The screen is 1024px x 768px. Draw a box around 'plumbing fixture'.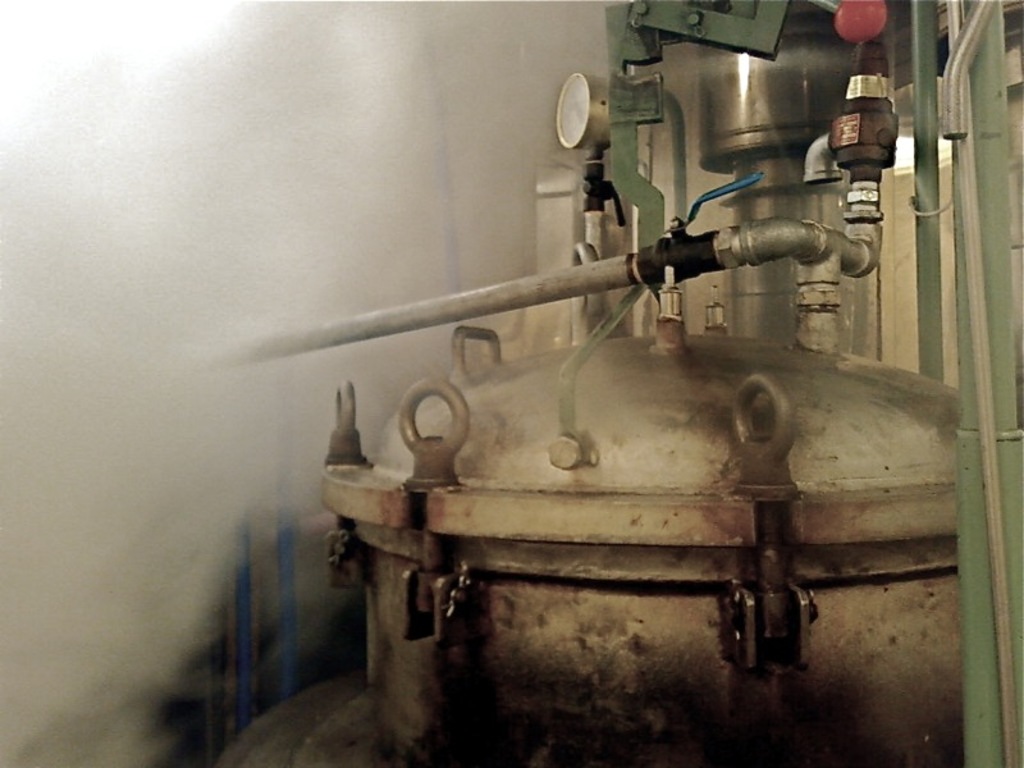
left=644, top=99, right=905, bottom=360.
